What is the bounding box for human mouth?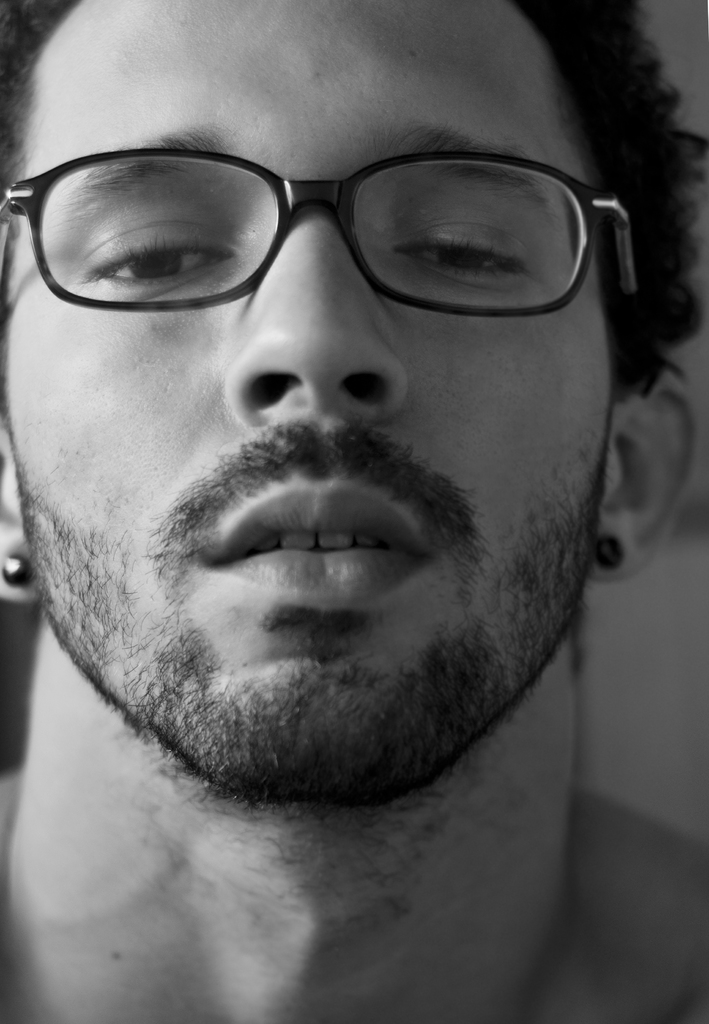
[left=183, top=475, right=445, bottom=625].
